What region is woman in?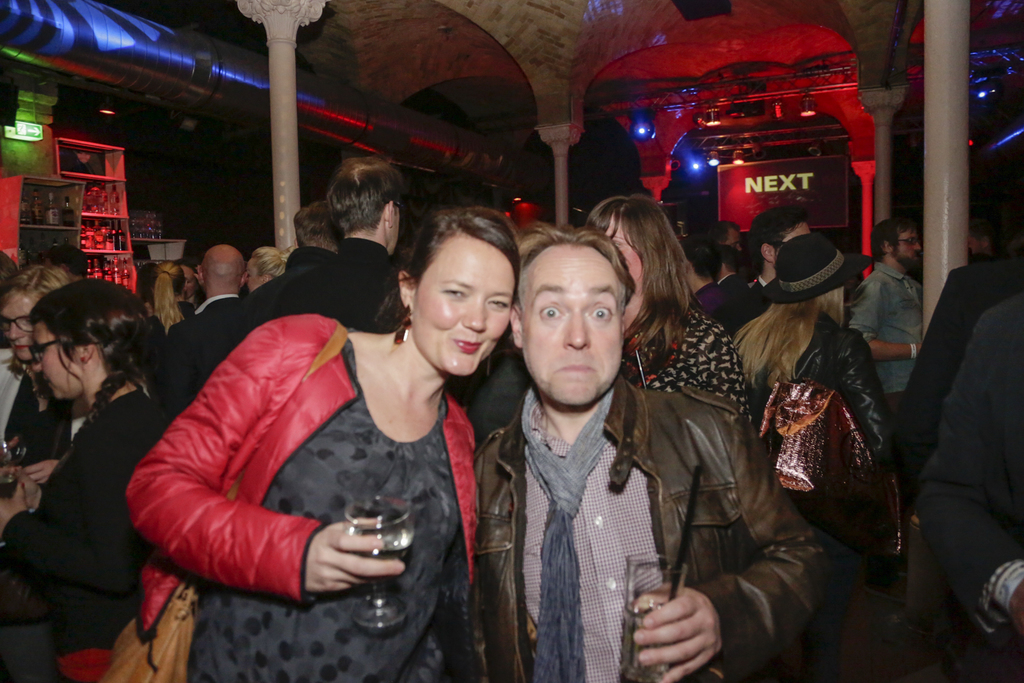
locate(573, 190, 750, 435).
